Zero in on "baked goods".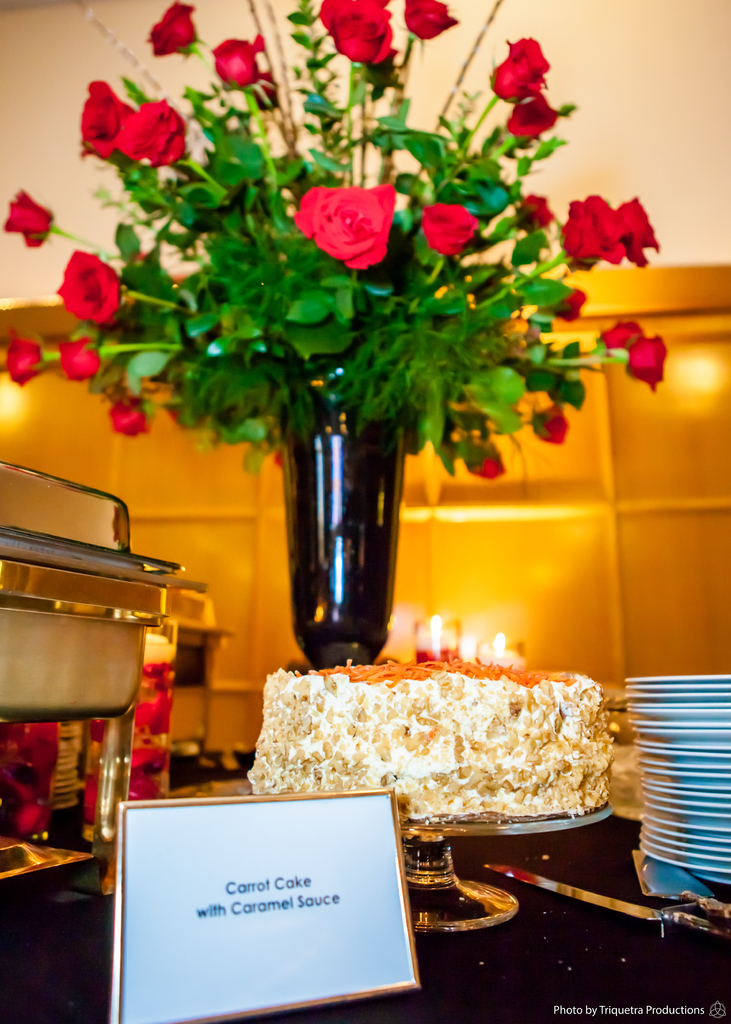
Zeroed in: x1=244 y1=646 x2=623 y2=817.
